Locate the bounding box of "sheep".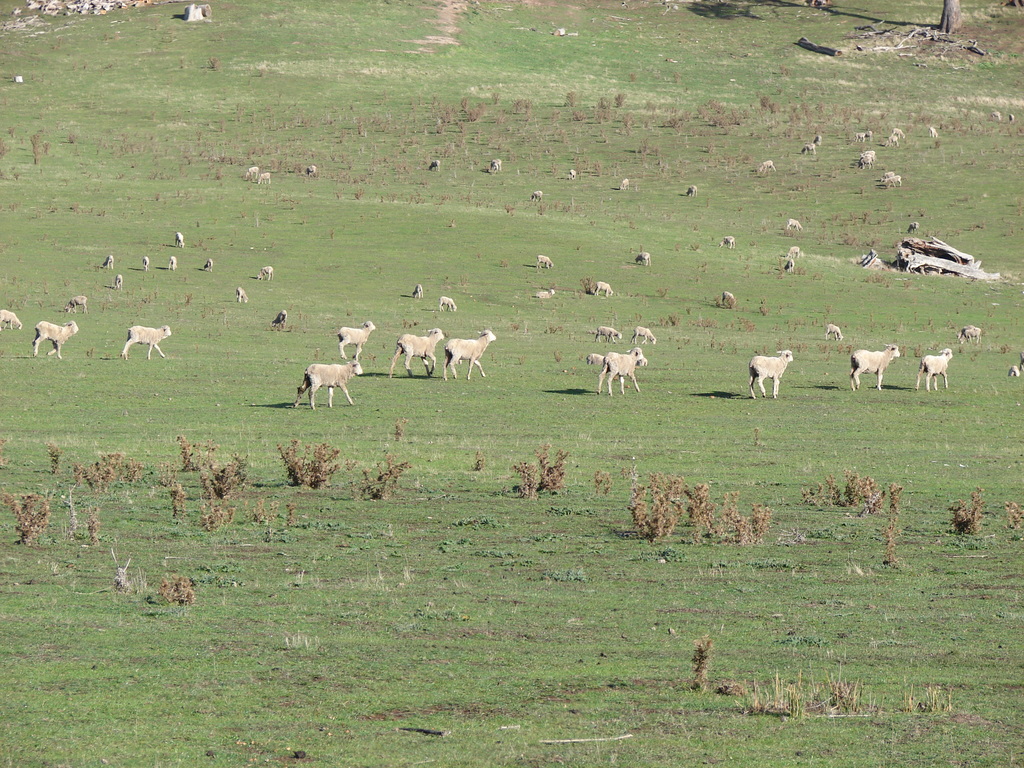
Bounding box: crop(881, 173, 893, 182).
